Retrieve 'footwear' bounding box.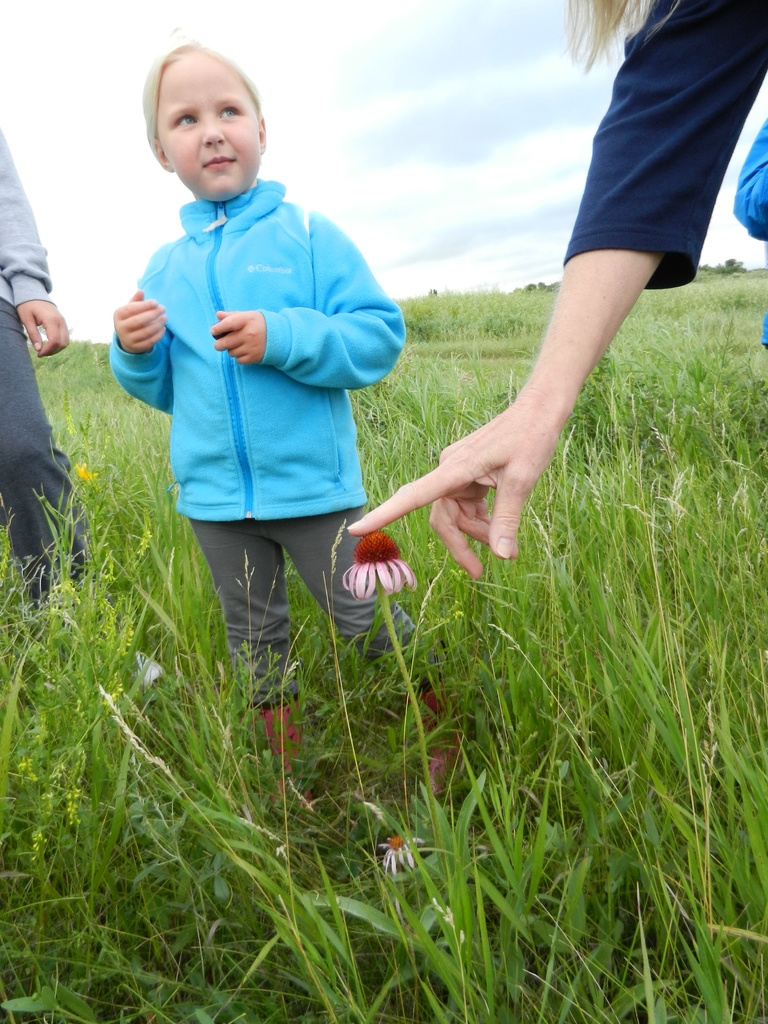
Bounding box: crop(401, 674, 468, 798).
